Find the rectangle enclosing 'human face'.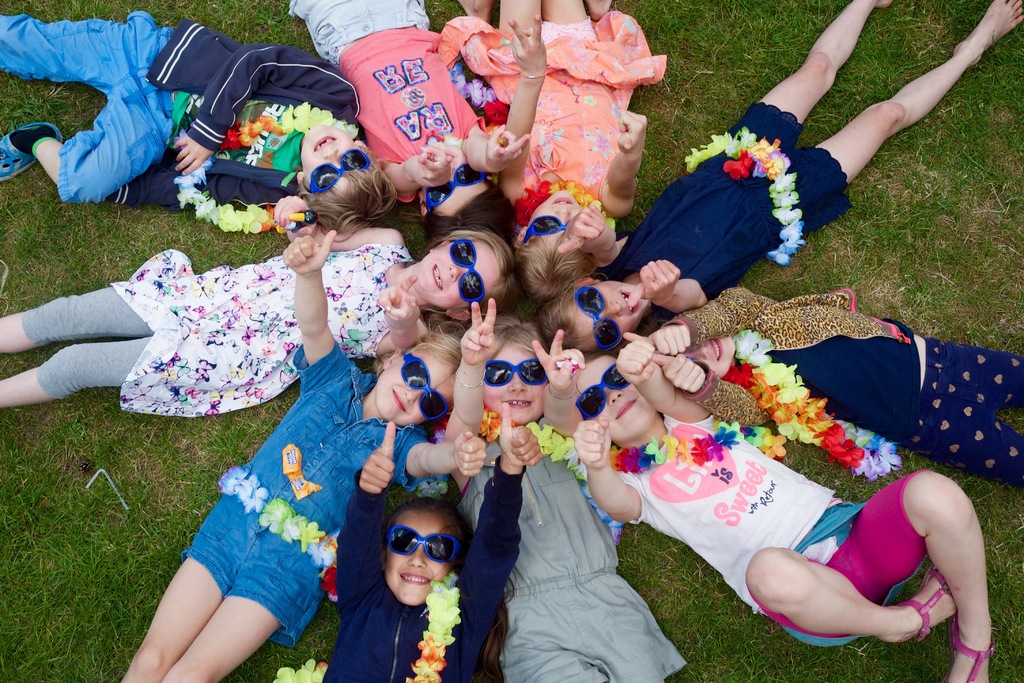
(529, 186, 579, 240).
